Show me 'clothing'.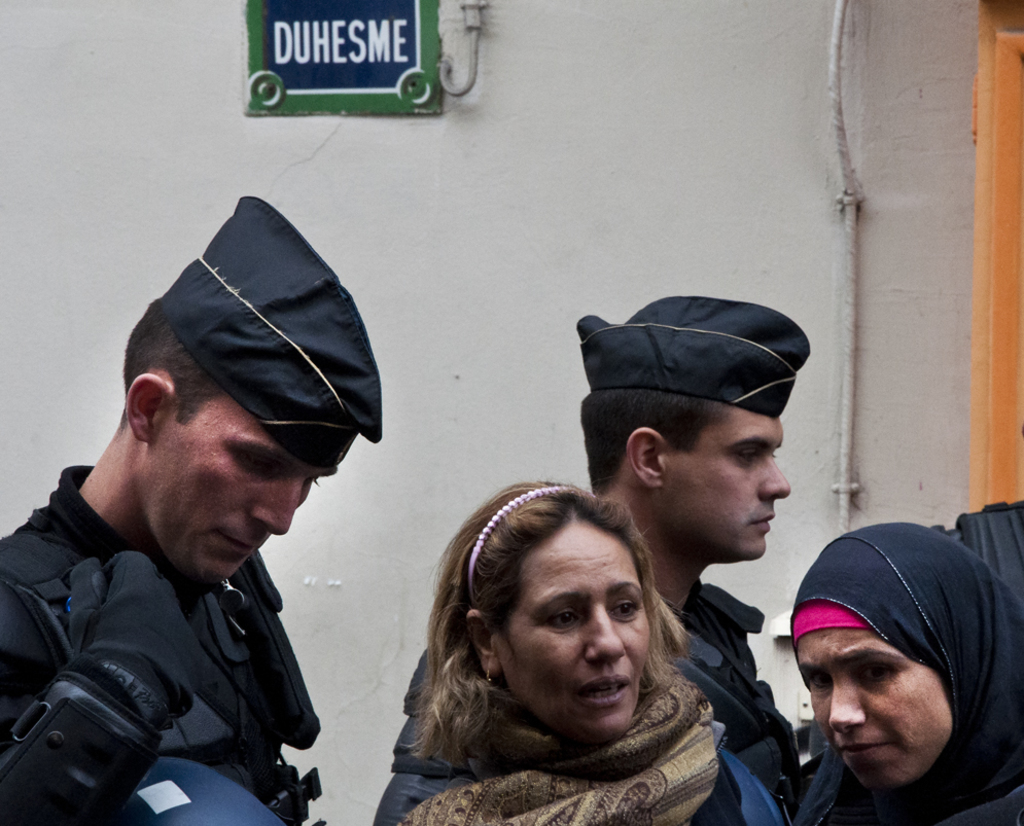
'clothing' is here: [left=0, top=463, right=322, bottom=825].
